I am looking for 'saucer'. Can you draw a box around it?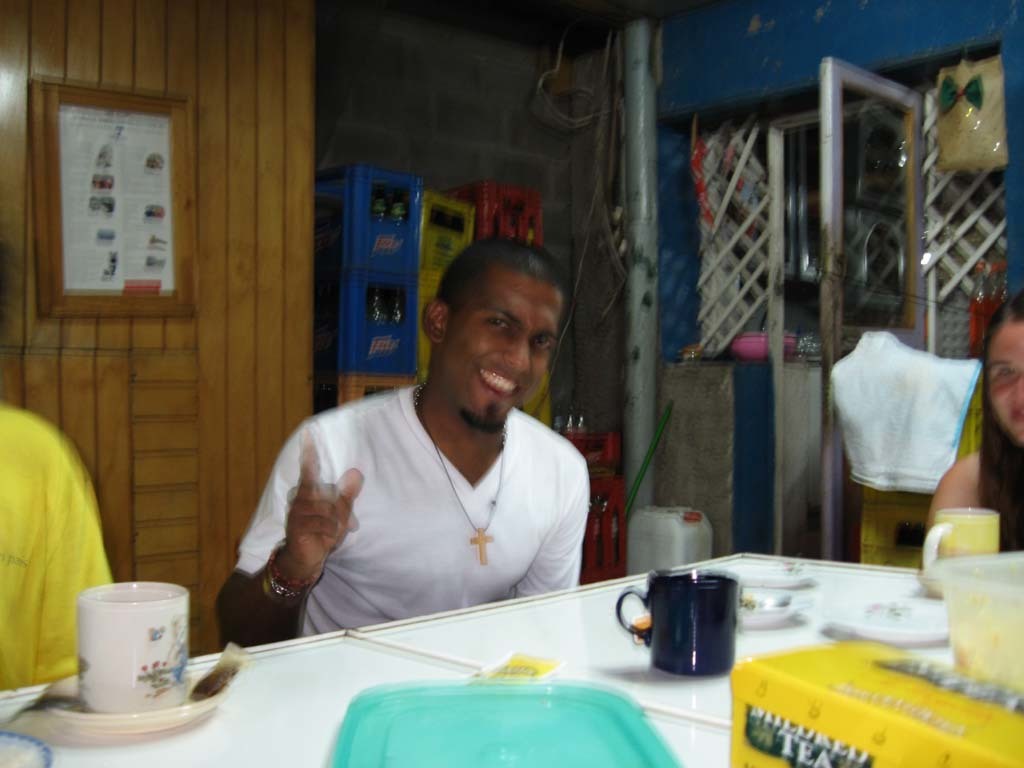
Sure, the bounding box is (x1=717, y1=558, x2=821, y2=586).
